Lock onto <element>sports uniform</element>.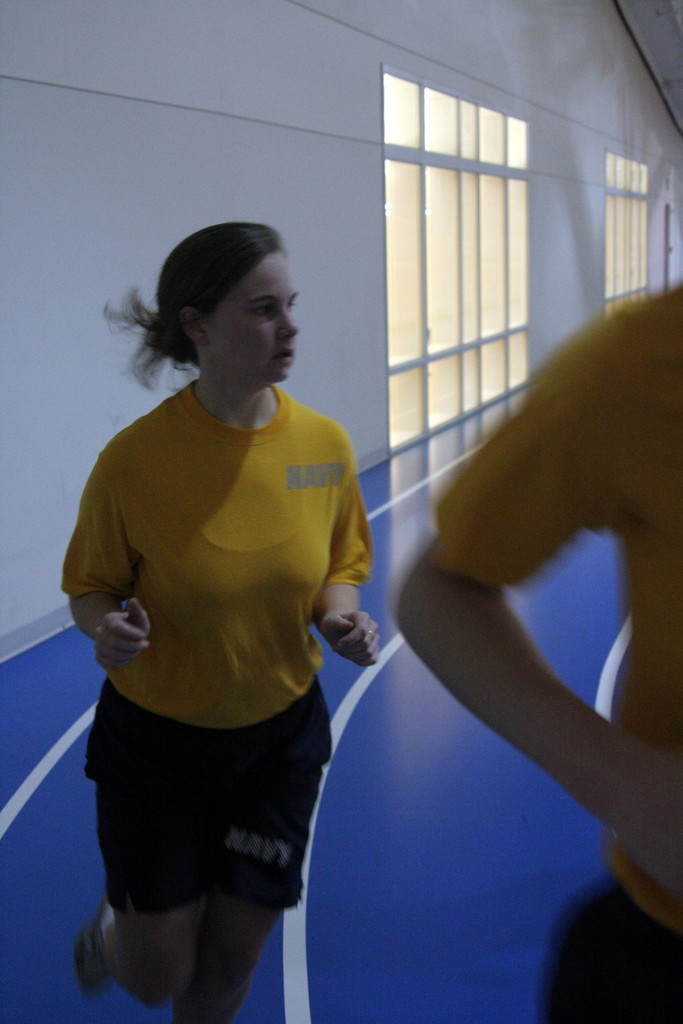
Locked: region(62, 281, 383, 966).
